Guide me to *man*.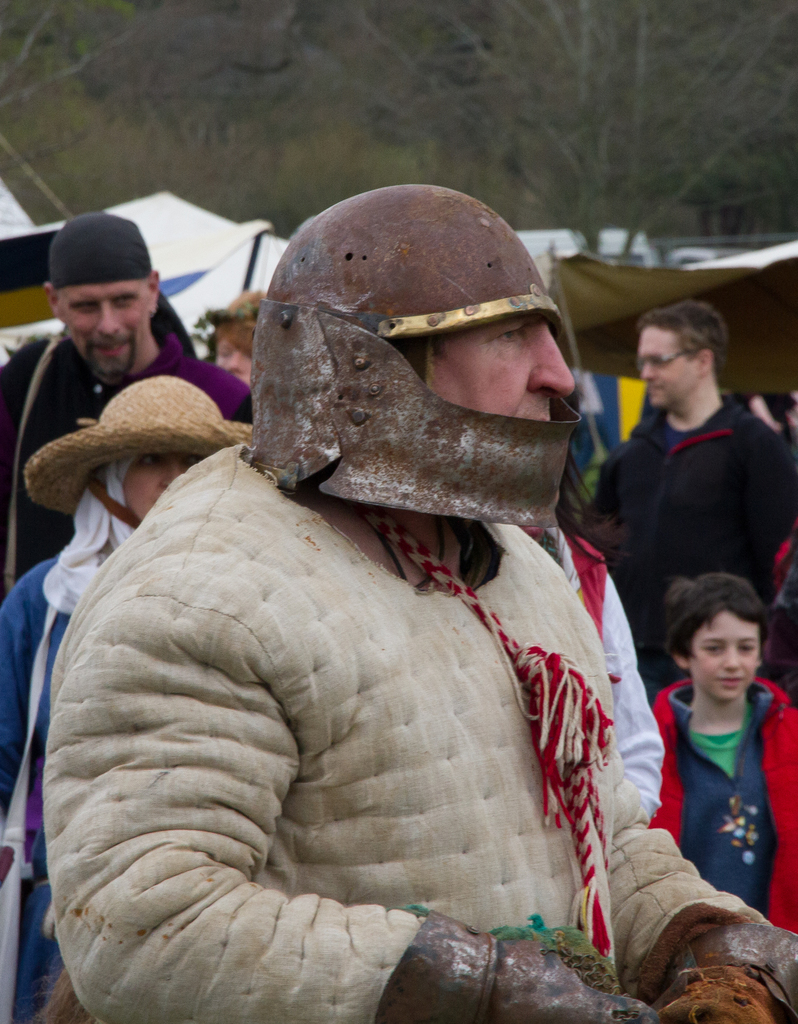
Guidance: [left=29, top=211, right=706, bottom=1005].
